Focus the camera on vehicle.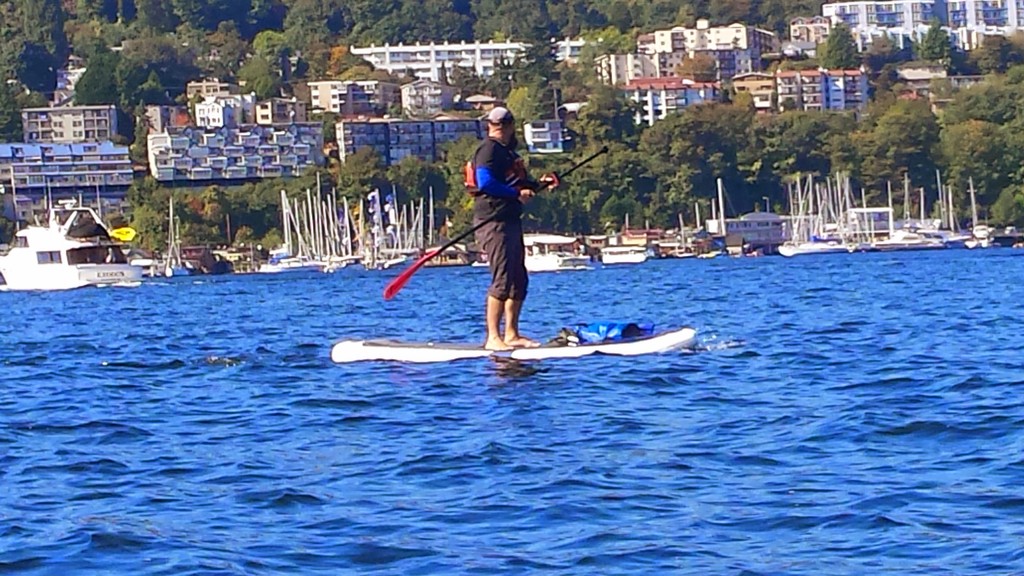
Focus region: box=[0, 196, 145, 291].
